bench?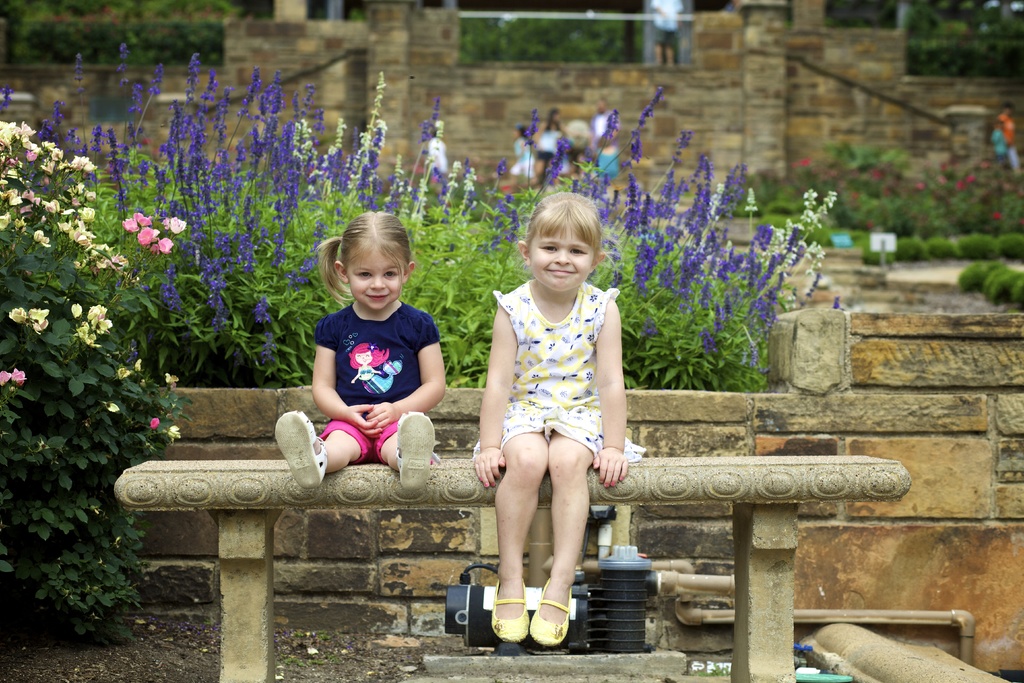
111, 457, 909, 682
